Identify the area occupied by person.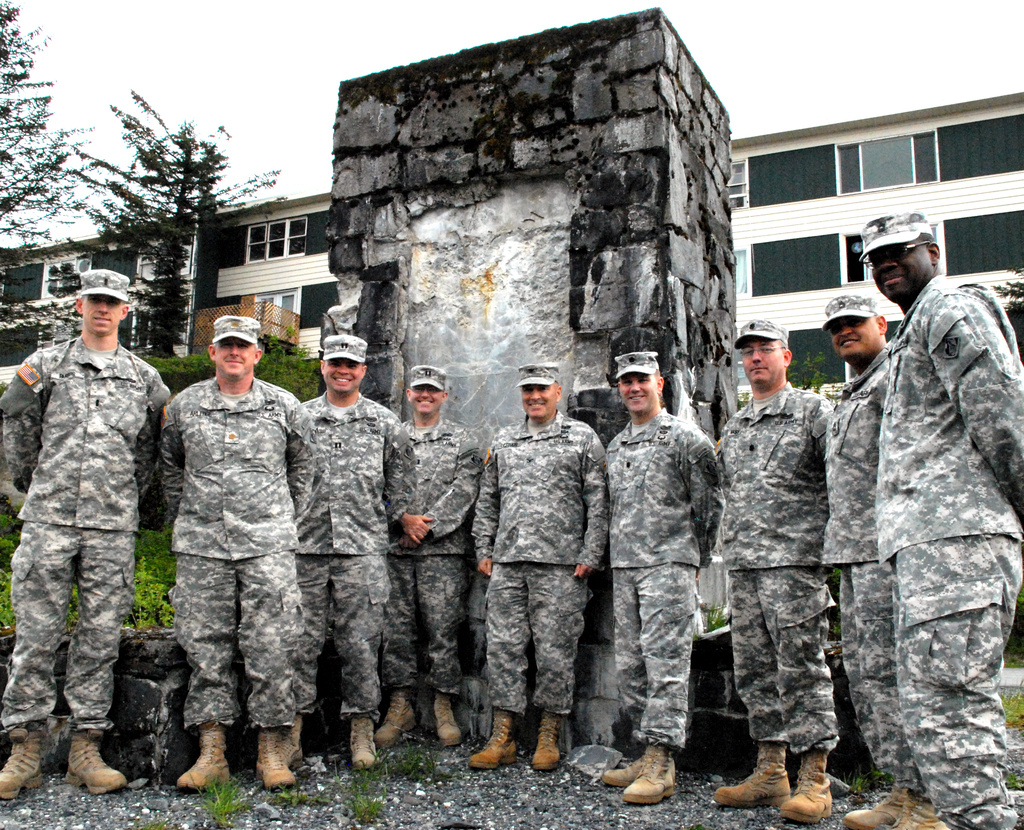
Area: detection(600, 344, 728, 804).
